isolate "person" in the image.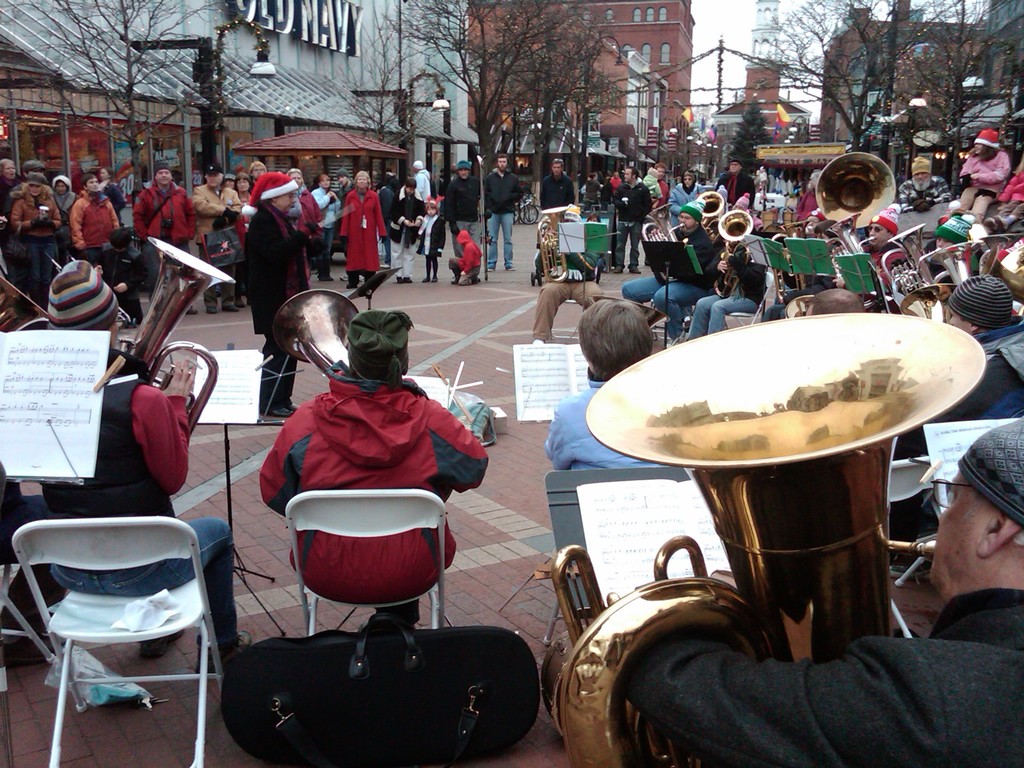
Isolated region: bbox(611, 167, 654, 269).
